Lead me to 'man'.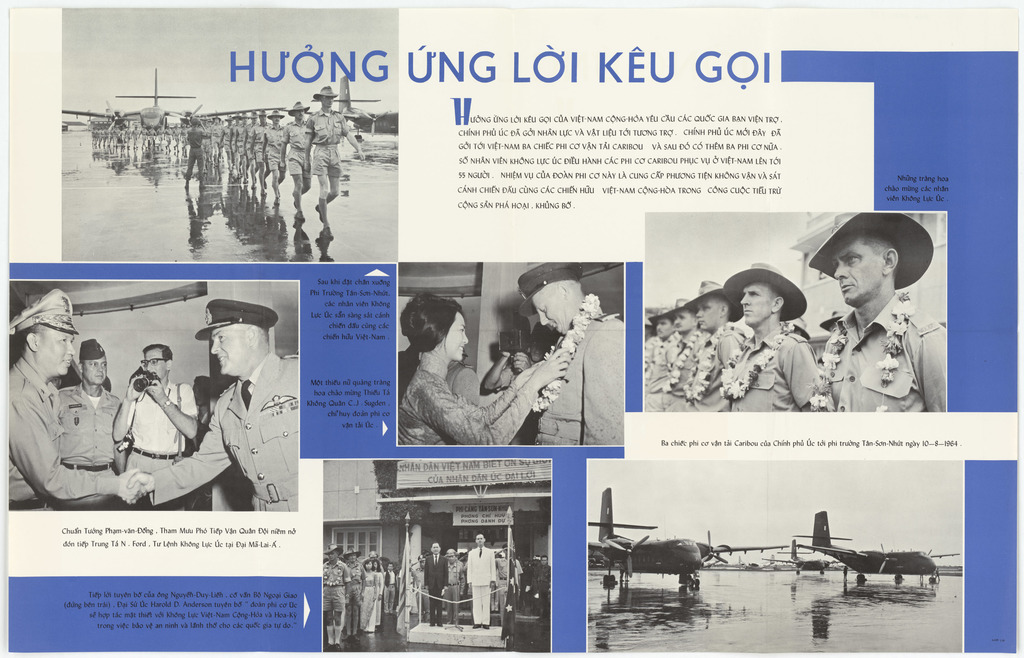
Lead to left=803, top=217, right=950, bottom=435.
